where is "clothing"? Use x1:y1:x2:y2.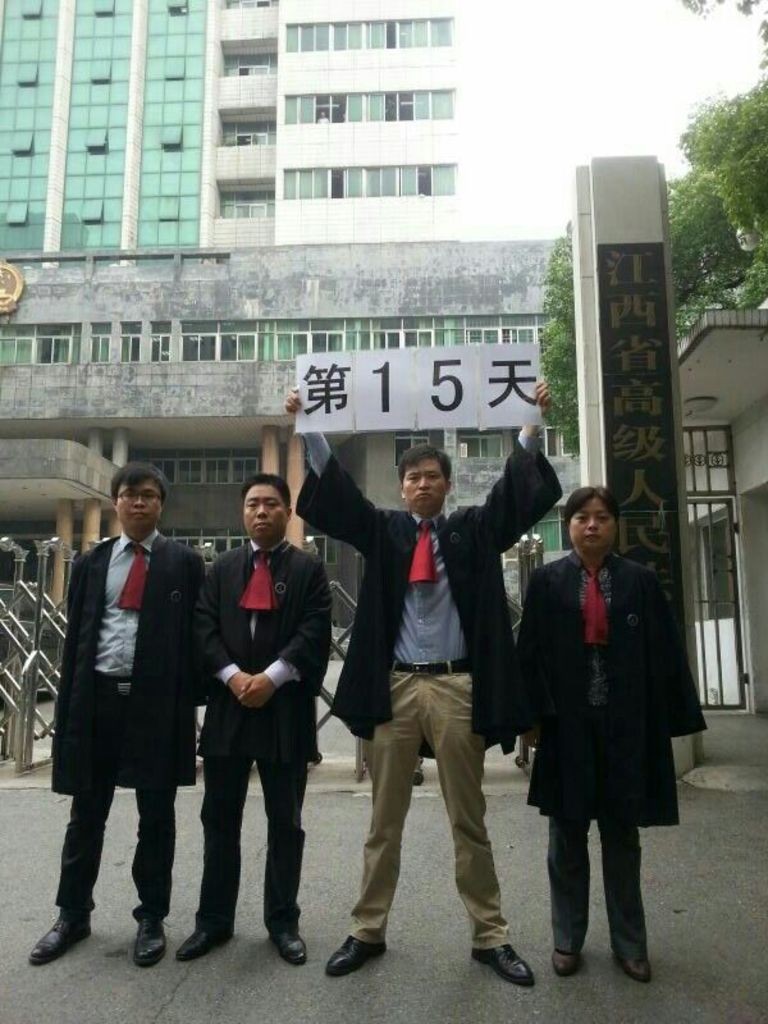
52:547:220:934.
